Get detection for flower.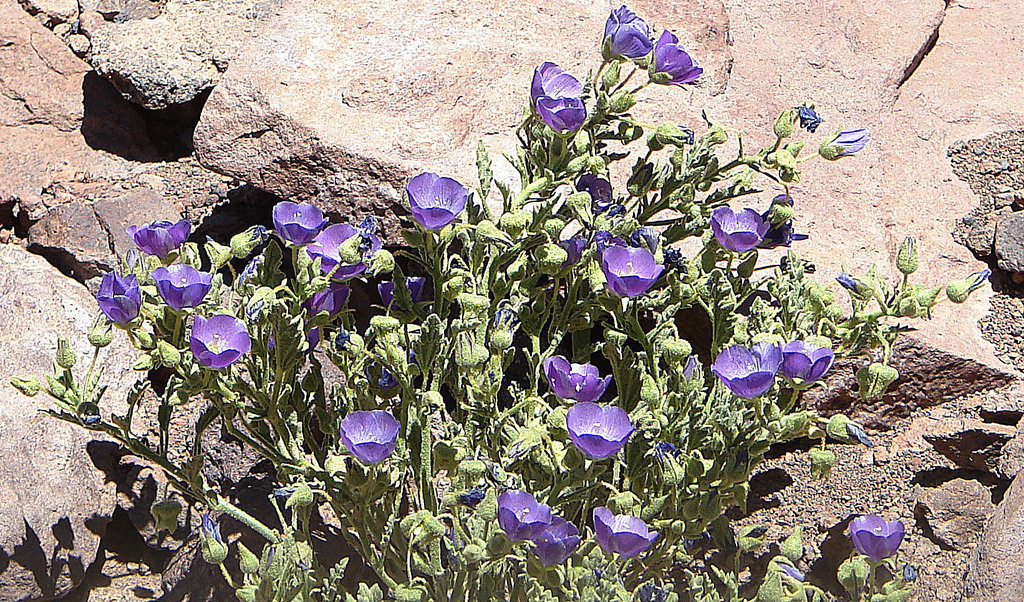
Detection: bbox=[648, 27, 701, 83].
